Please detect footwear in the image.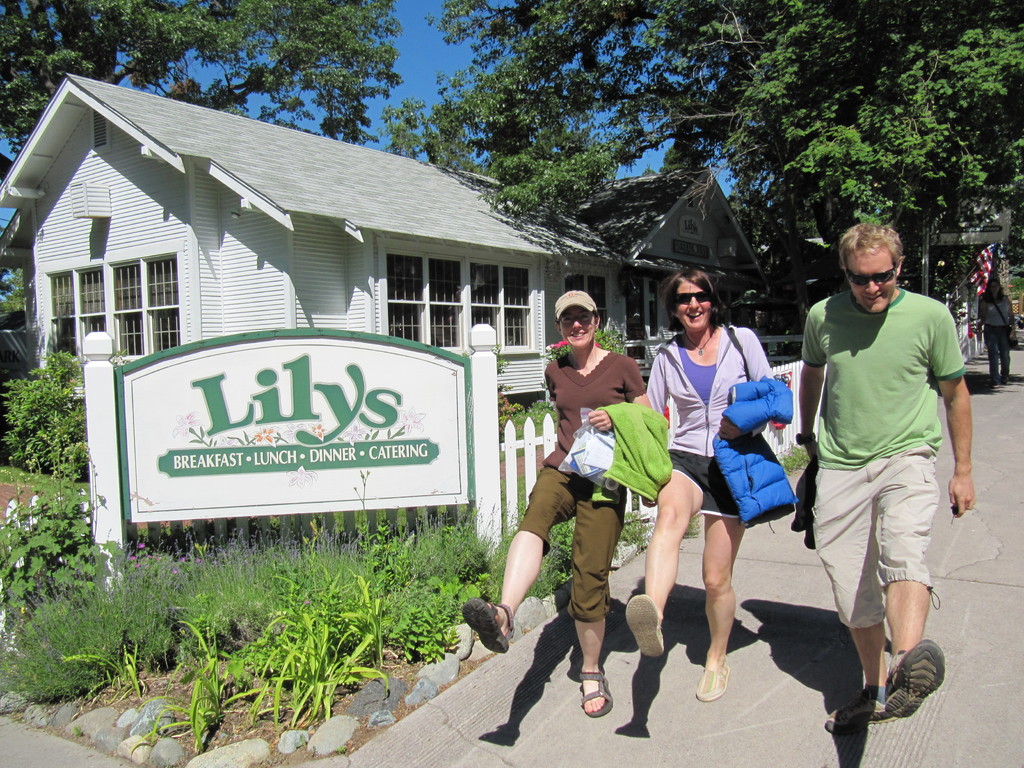
{"left": 883, "top": 638, "right": 945, "bottom": 718}.
